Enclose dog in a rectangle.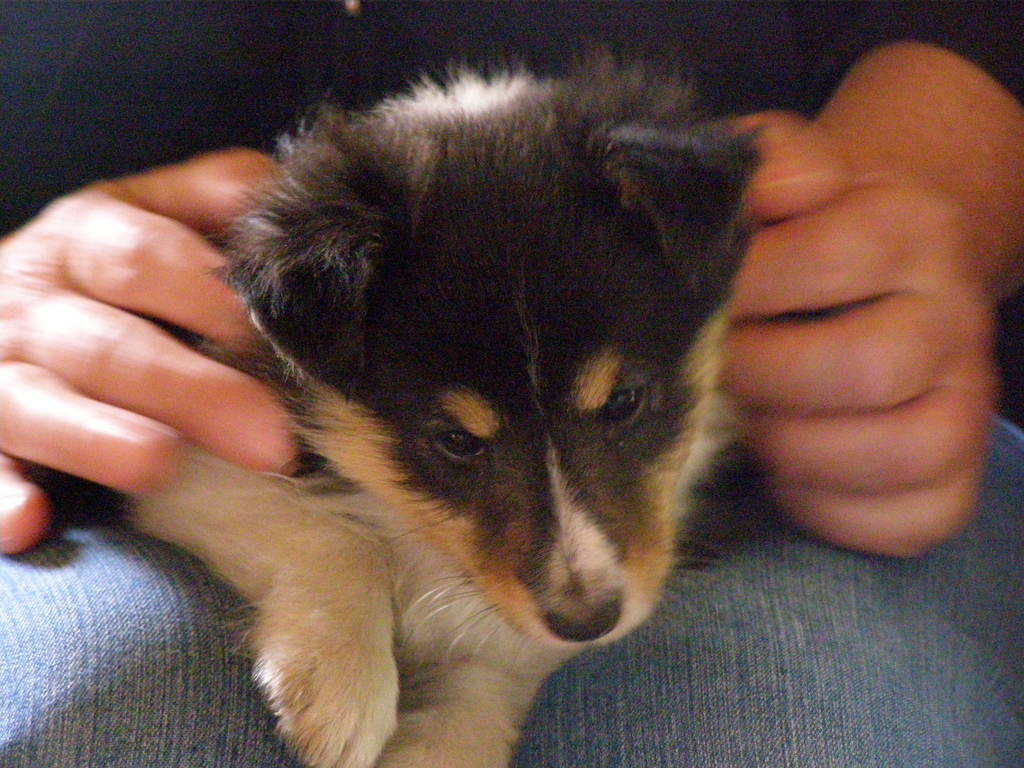
(x1=102, y1=35, x2=773, y2=767).
